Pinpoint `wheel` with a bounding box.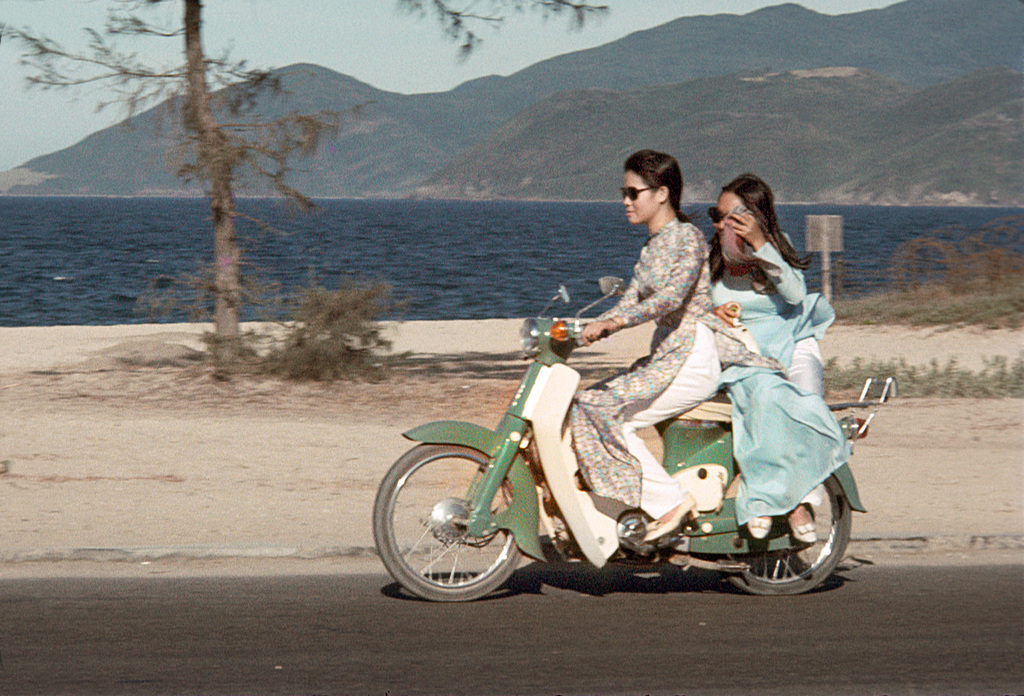
crop(723, 475, 855, 596).
